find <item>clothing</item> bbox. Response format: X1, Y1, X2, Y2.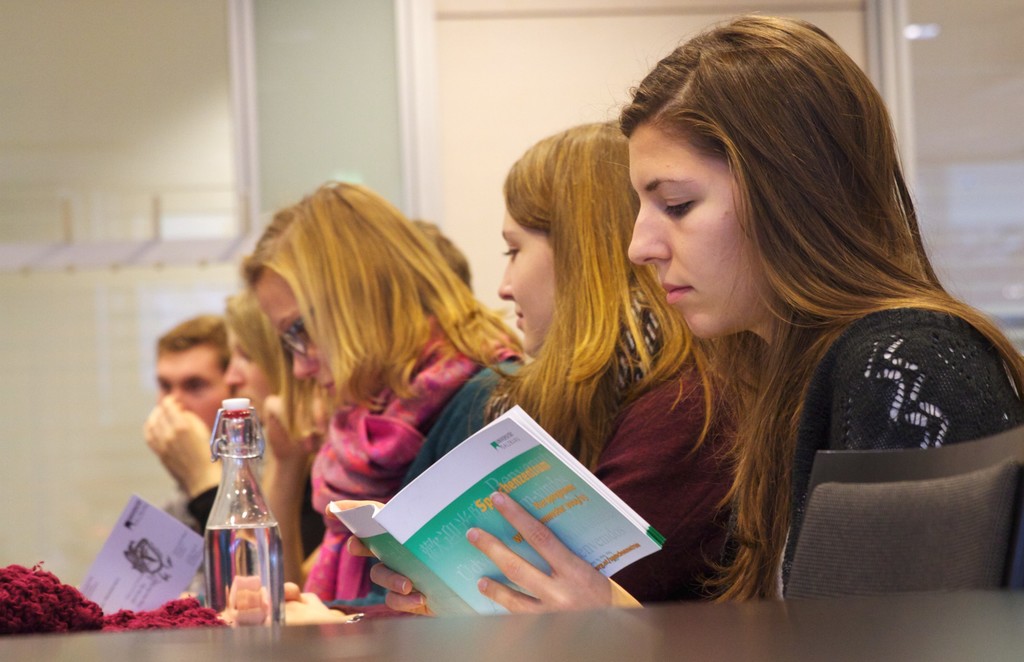
739, 255, 1023, 597.
